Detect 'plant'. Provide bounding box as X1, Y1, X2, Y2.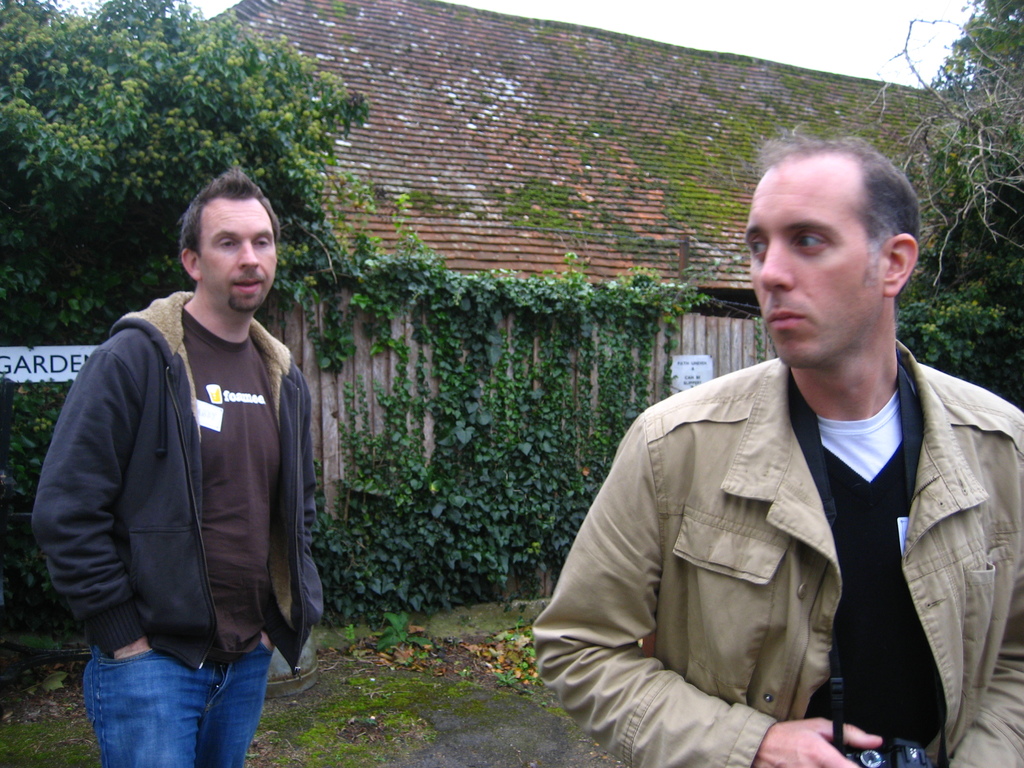
364, 618, 433, 648.
